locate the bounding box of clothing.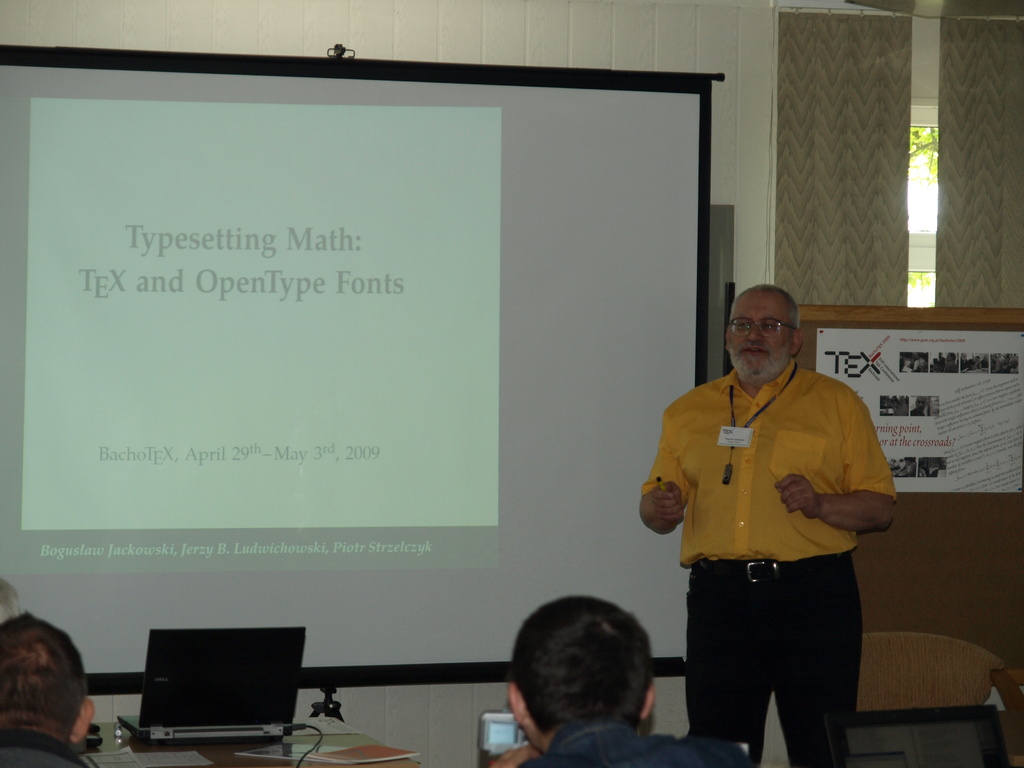
Bounding box: 516, 709, 746, 765.
